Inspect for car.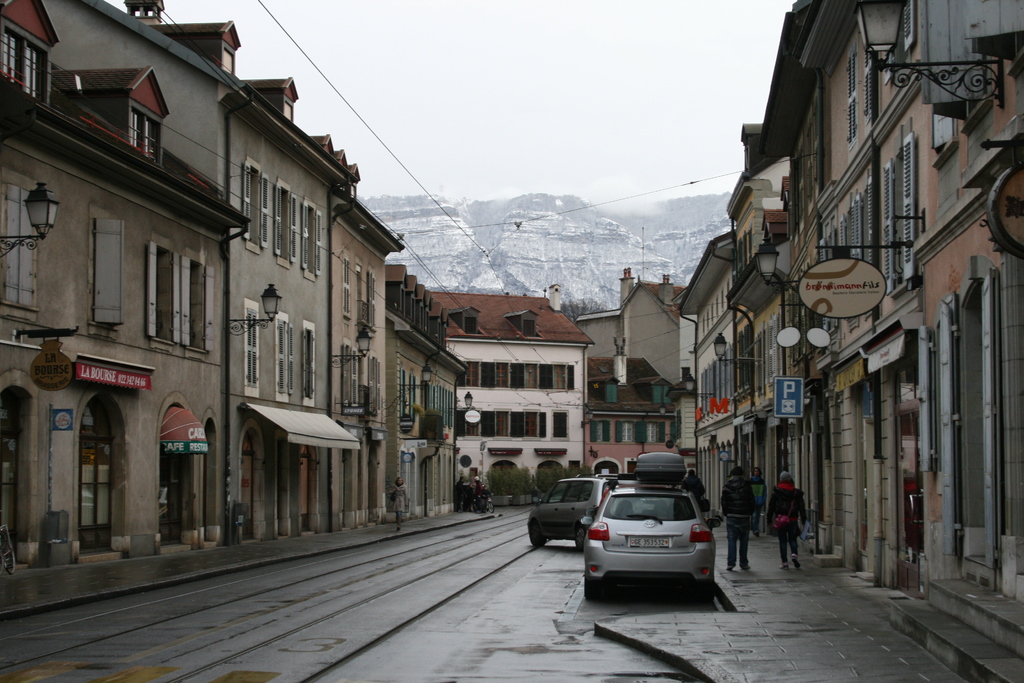
Inspection: (left=586, top=480, right=643, bottom=515).
